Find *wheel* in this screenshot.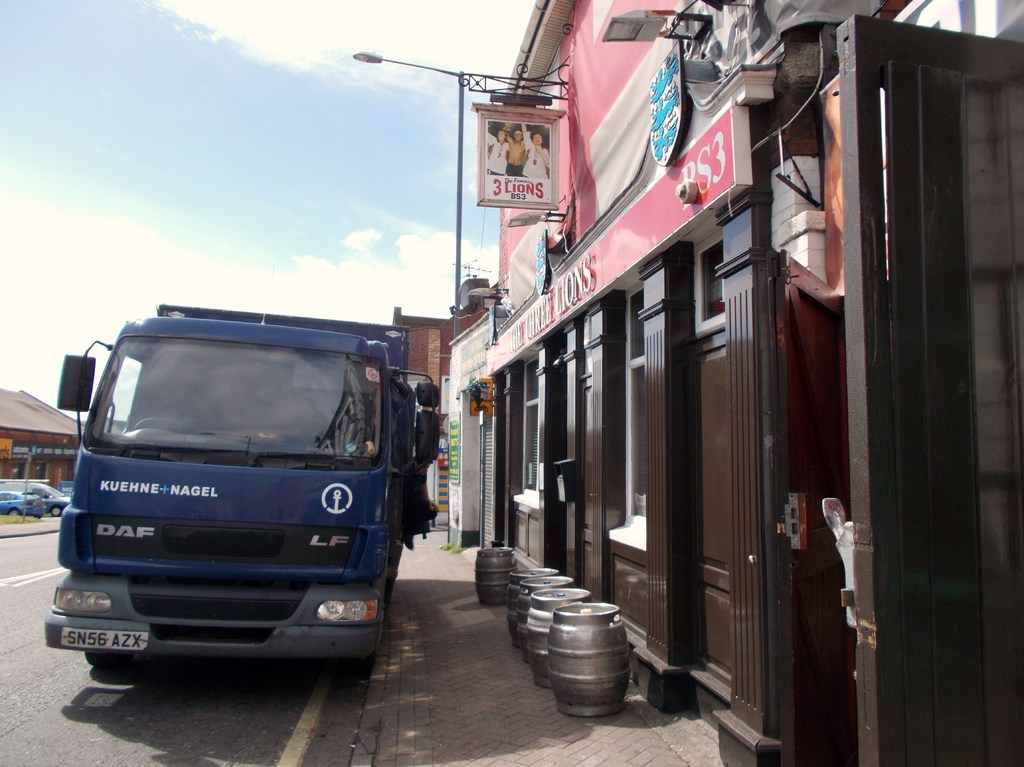
The bounding box for *wheel* is 85, 653, 136, 669.
